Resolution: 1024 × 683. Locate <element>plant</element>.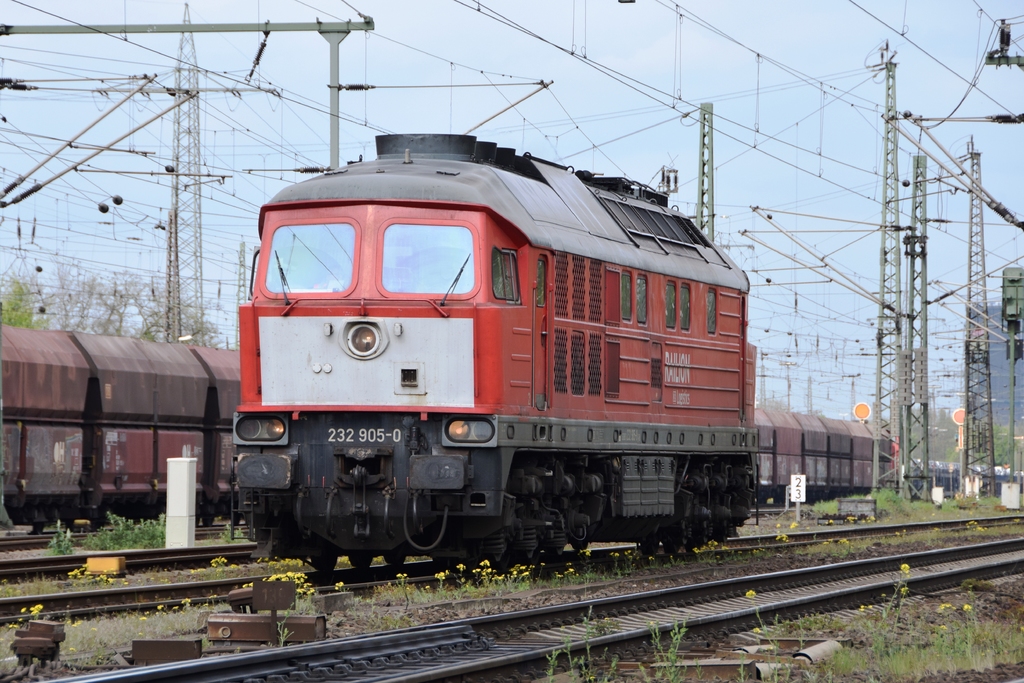
pyautogui.locateOnScreen(545, 607, 684, 682).
